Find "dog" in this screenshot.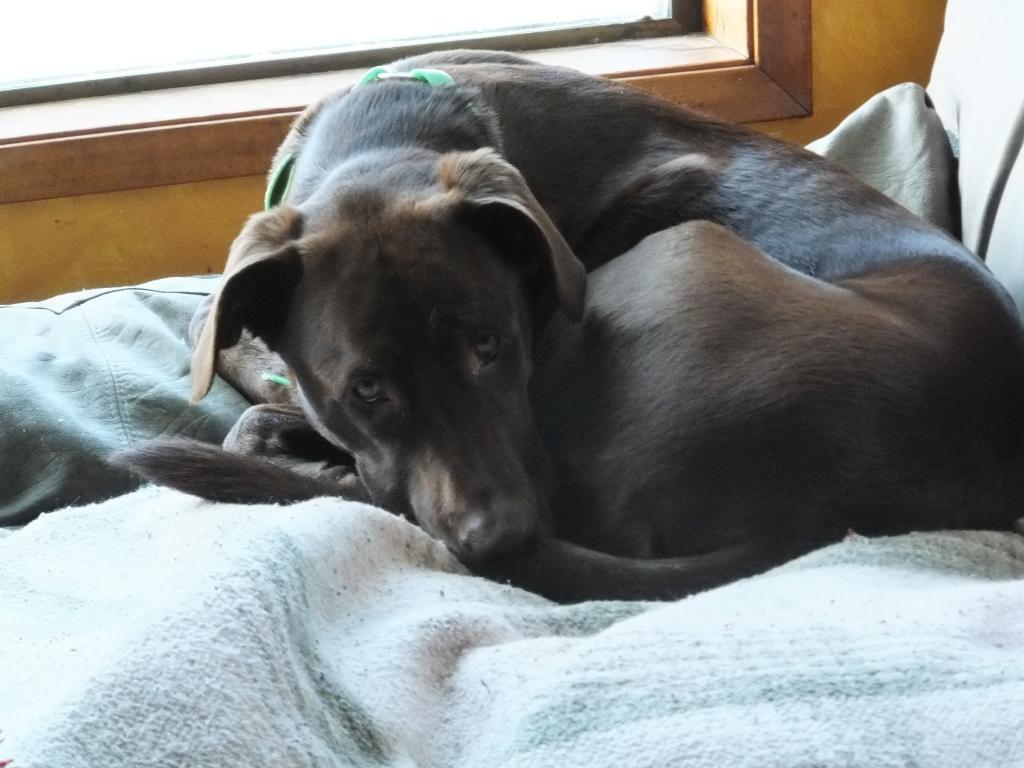
The bounding box for "dog" is <region>98, 49, 1023, 605</region>.
